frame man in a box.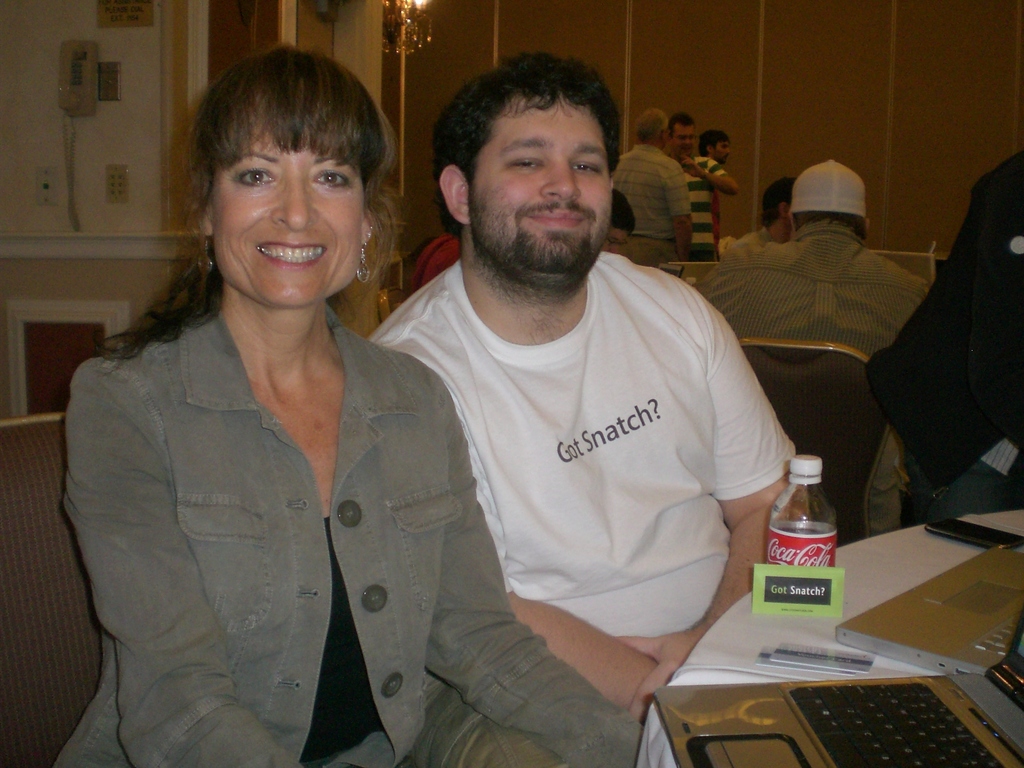
crop(868, 148, 1023, 521).
